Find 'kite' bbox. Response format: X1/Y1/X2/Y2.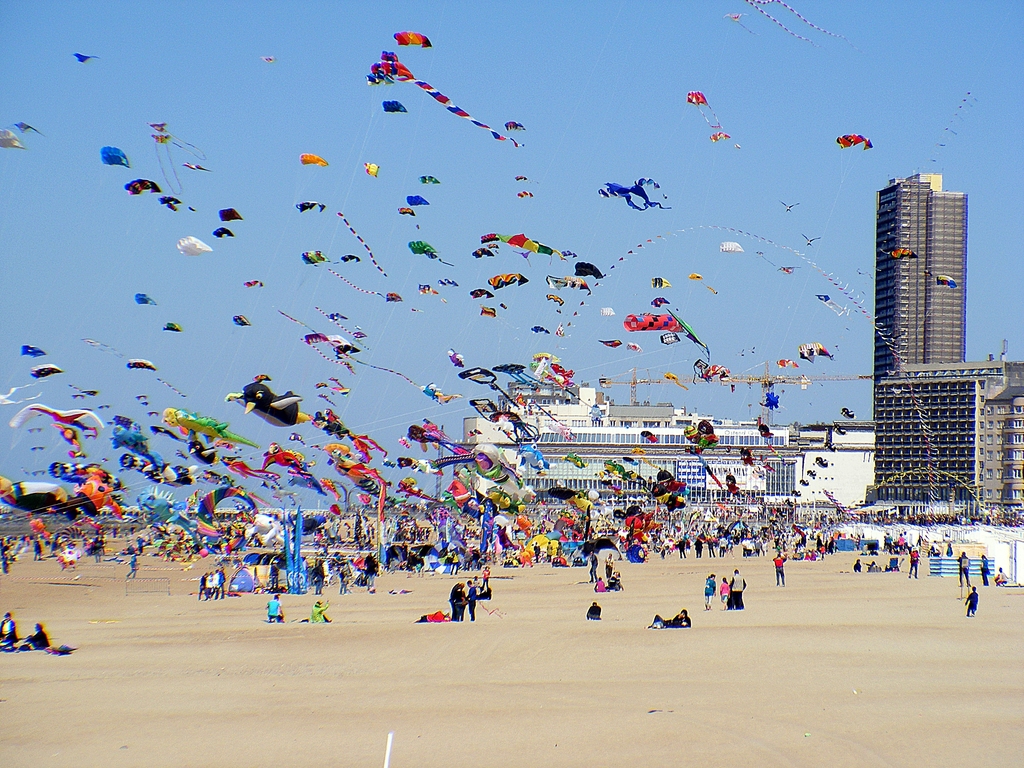
338/250/363/262.
